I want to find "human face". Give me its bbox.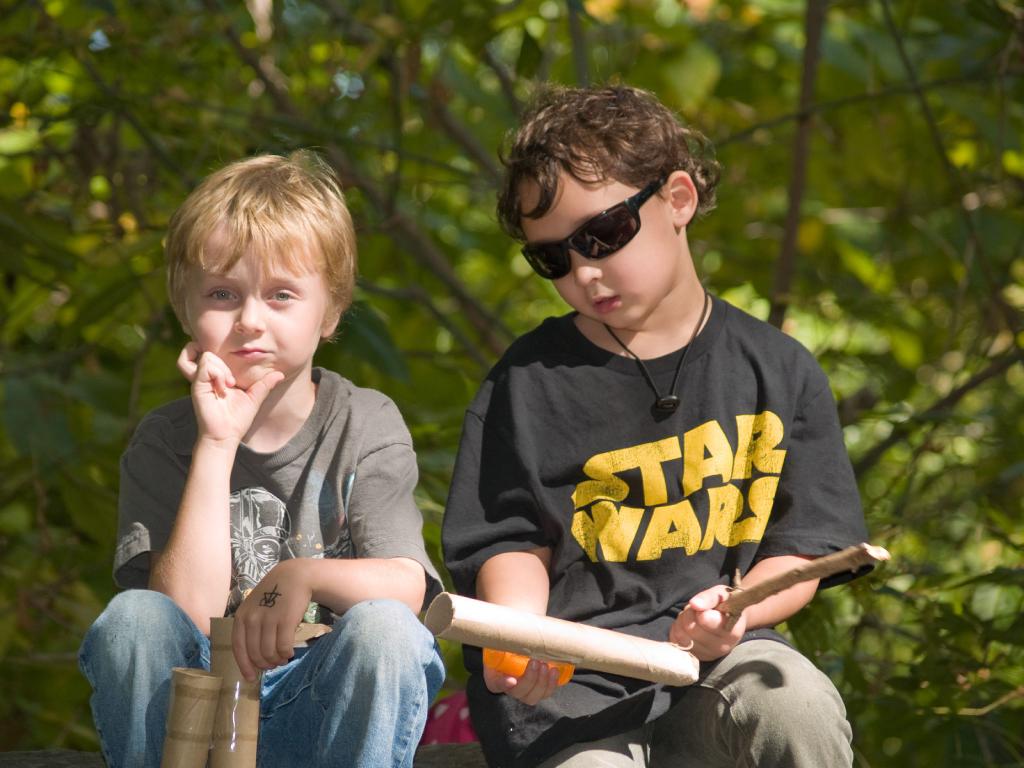
region(515, 173, 684, 329).
